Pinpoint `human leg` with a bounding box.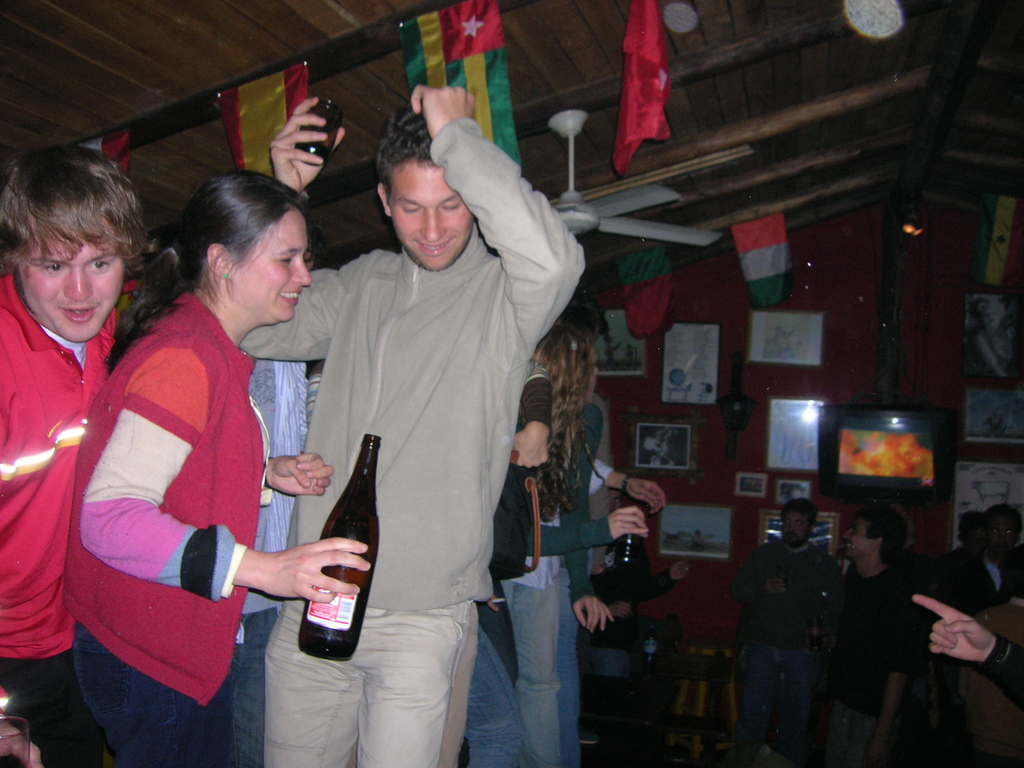
[787,651,812,756].
